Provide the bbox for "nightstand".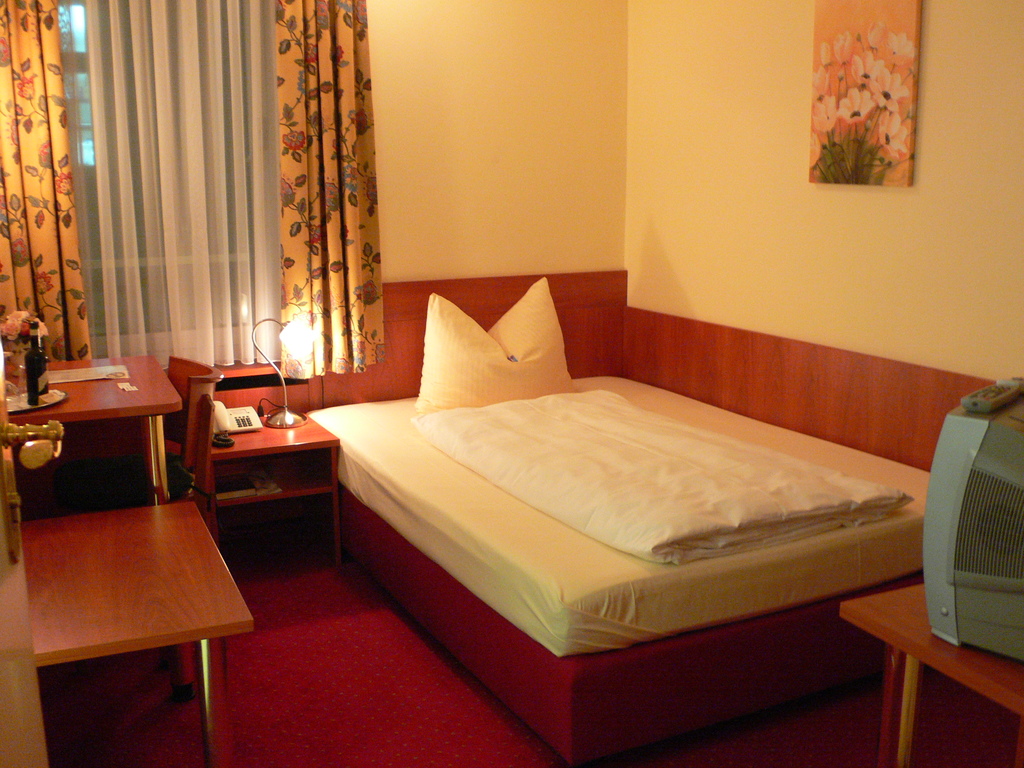
[0, 495, 257, 765].
